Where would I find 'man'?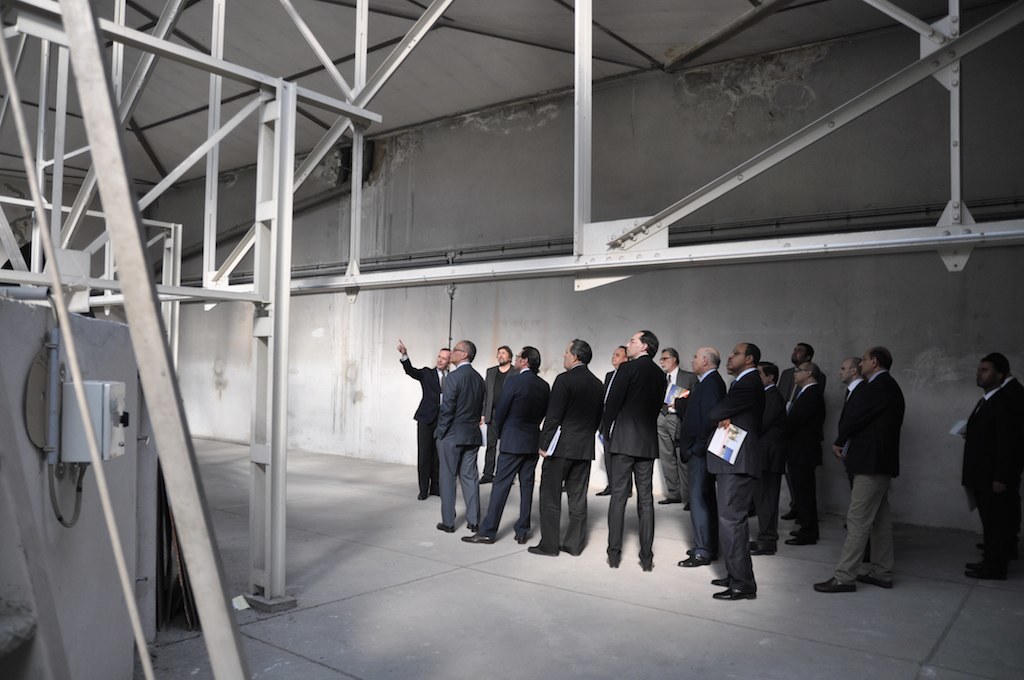
At (left=526, top=339, right=605, bottom=555).
